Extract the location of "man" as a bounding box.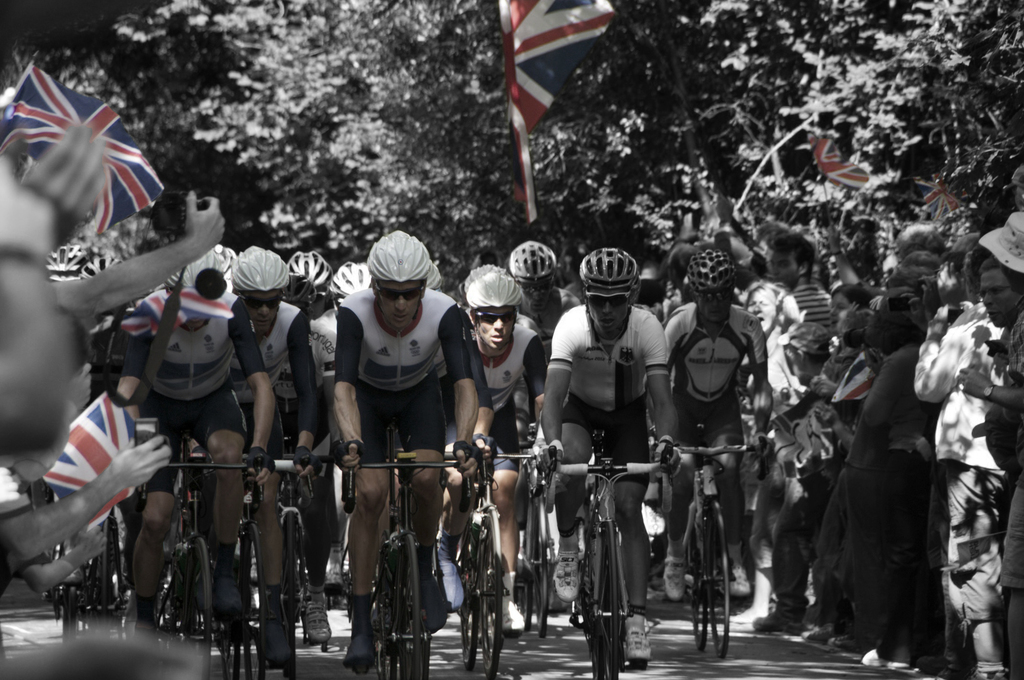
(310,251,372,601).
